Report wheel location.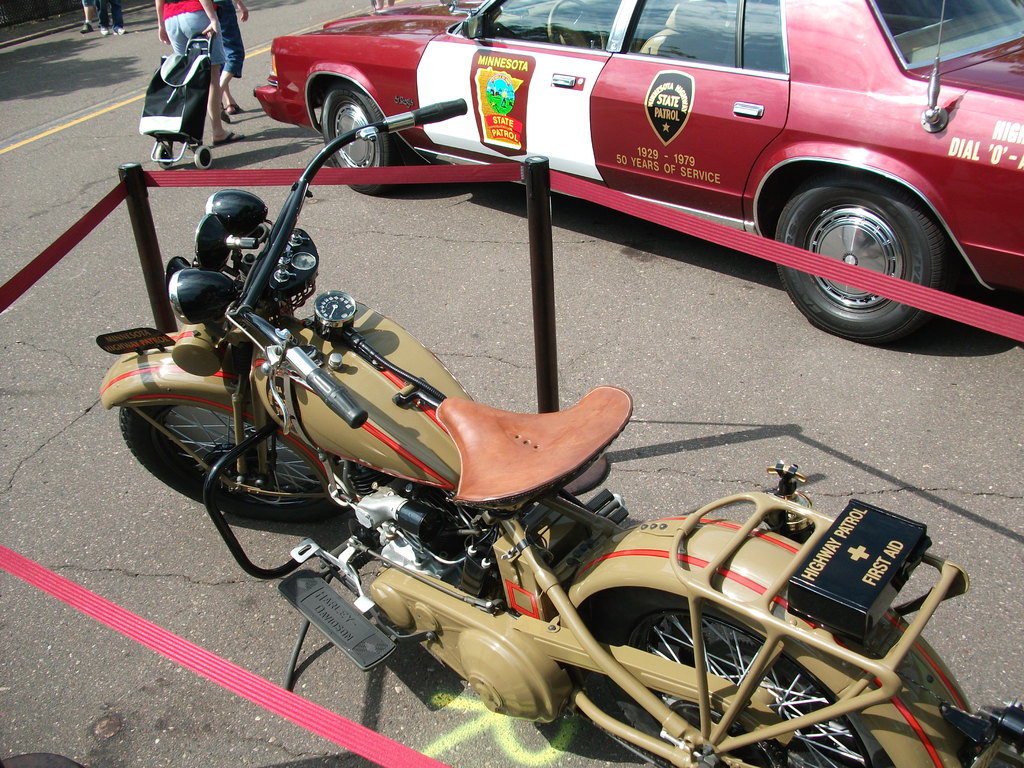
Report: <region>156, 143, 173, 168</region>.
